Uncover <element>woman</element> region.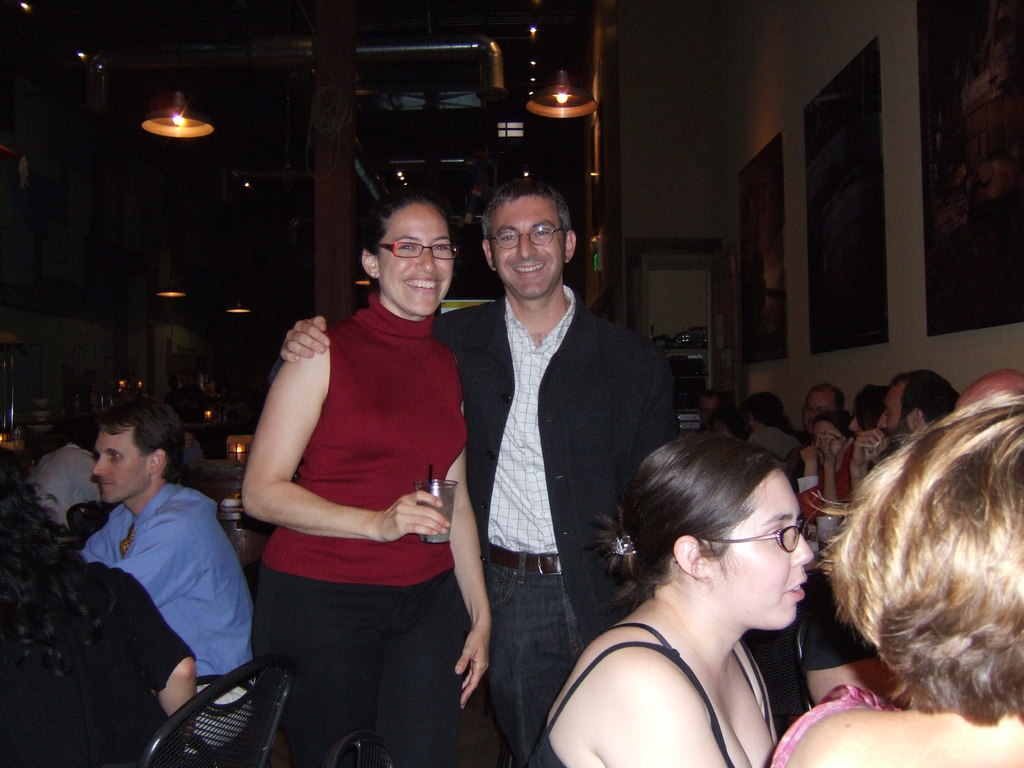
Uncovered: 238 195 490 766.
